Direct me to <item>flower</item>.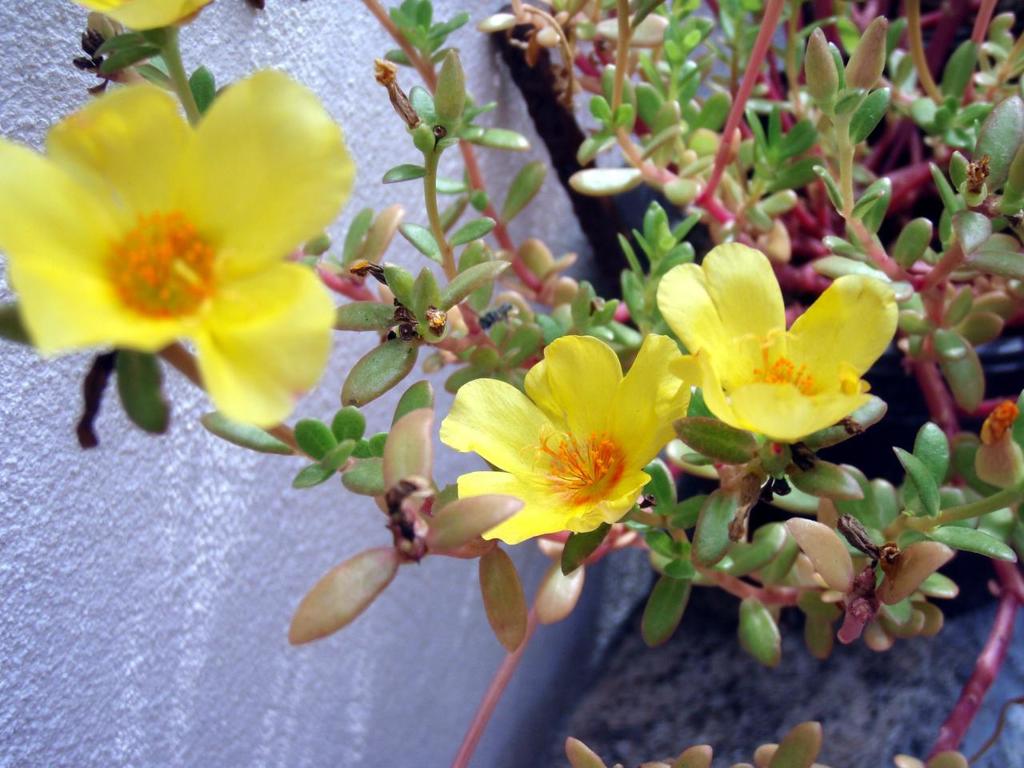
Direction: pyautogui.locateOnScreen(438, 330, 697, 546).
